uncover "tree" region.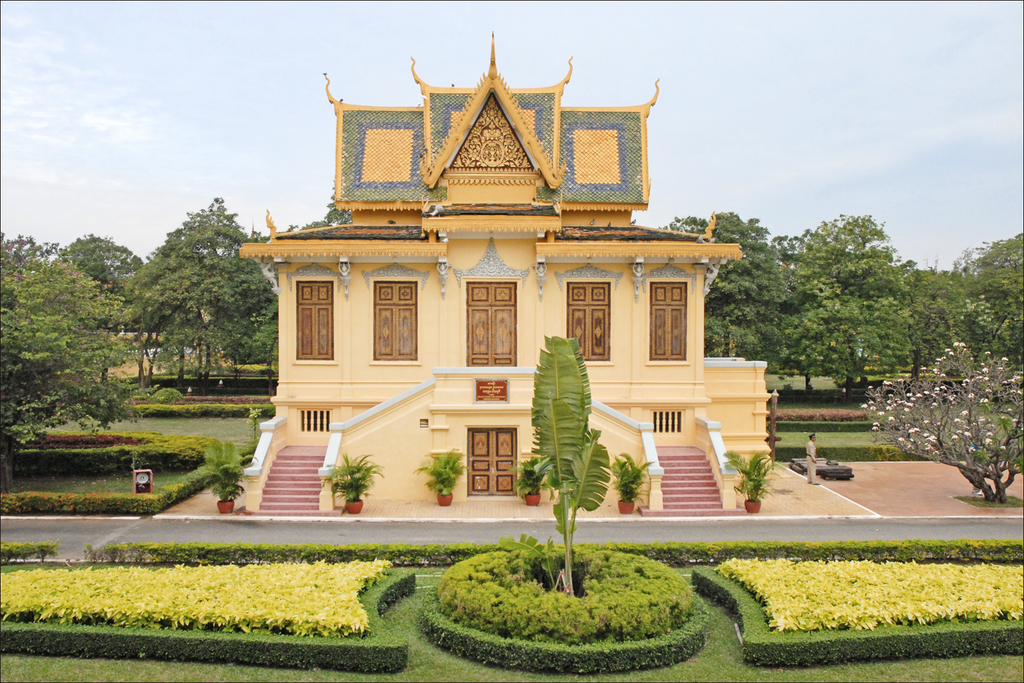
Uncovered: bbox=[657, 210, 771, 365].
